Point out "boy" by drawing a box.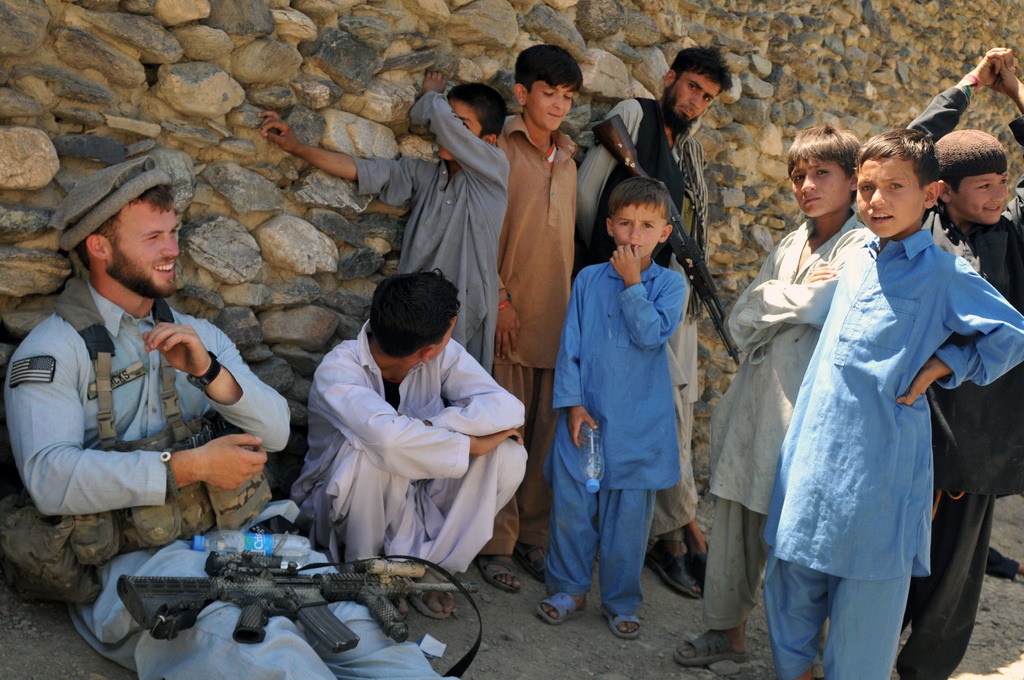
(x1=489, y1=39, x2=596, y2=591).
